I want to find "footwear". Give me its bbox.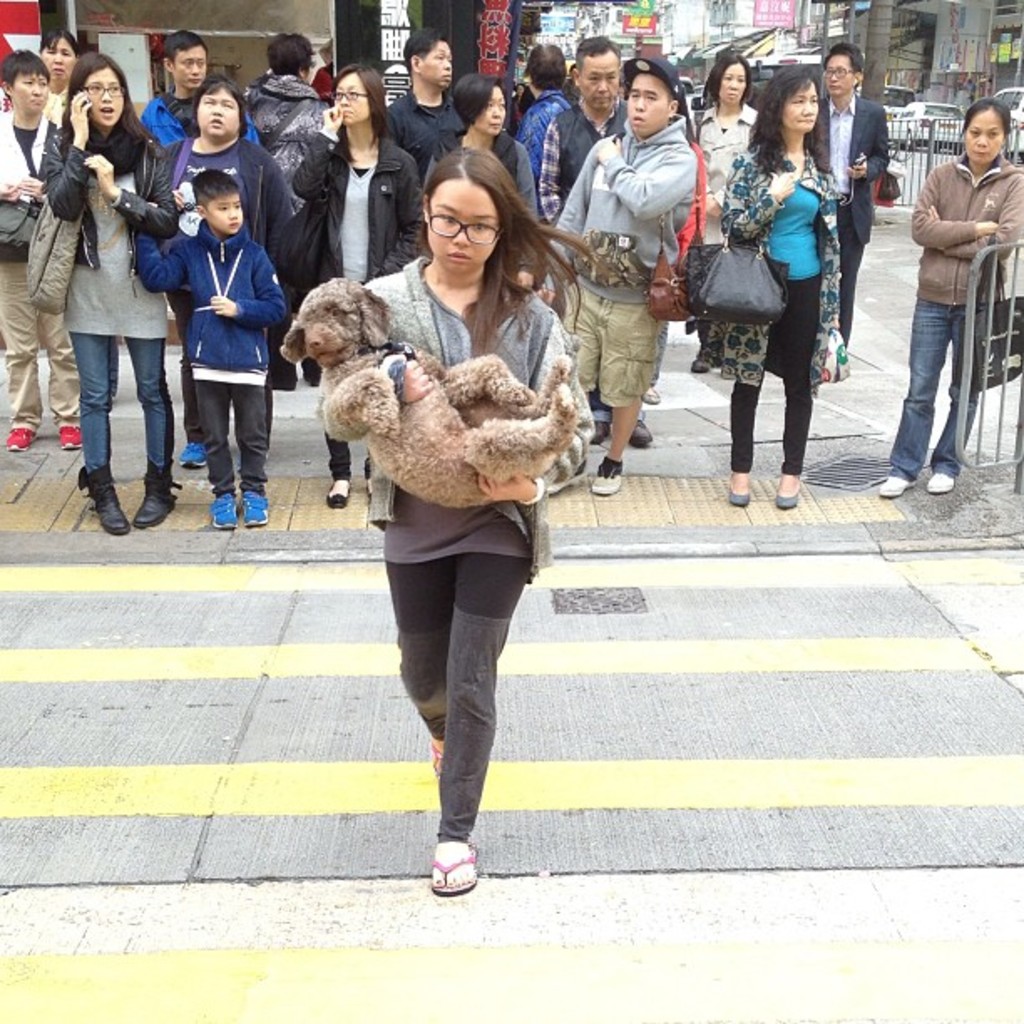
bbox=(214, 494, 251, 525).
